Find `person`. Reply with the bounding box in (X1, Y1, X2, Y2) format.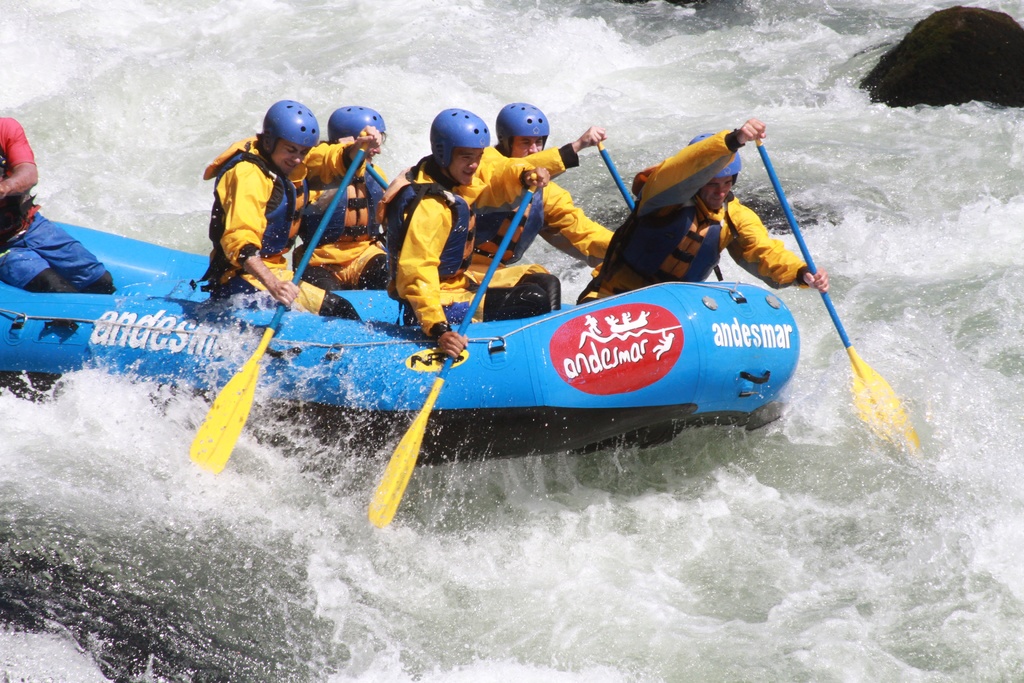
(299, 99, 398, 297).
